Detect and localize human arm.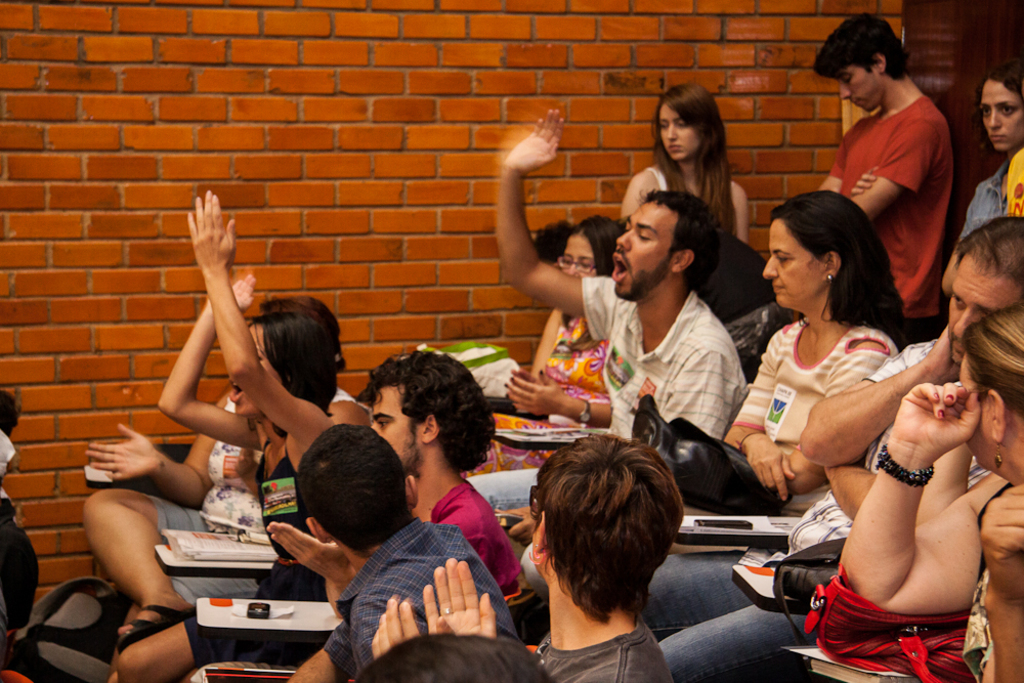
Localized at <region>937, 171, 1005, 296</region>.
